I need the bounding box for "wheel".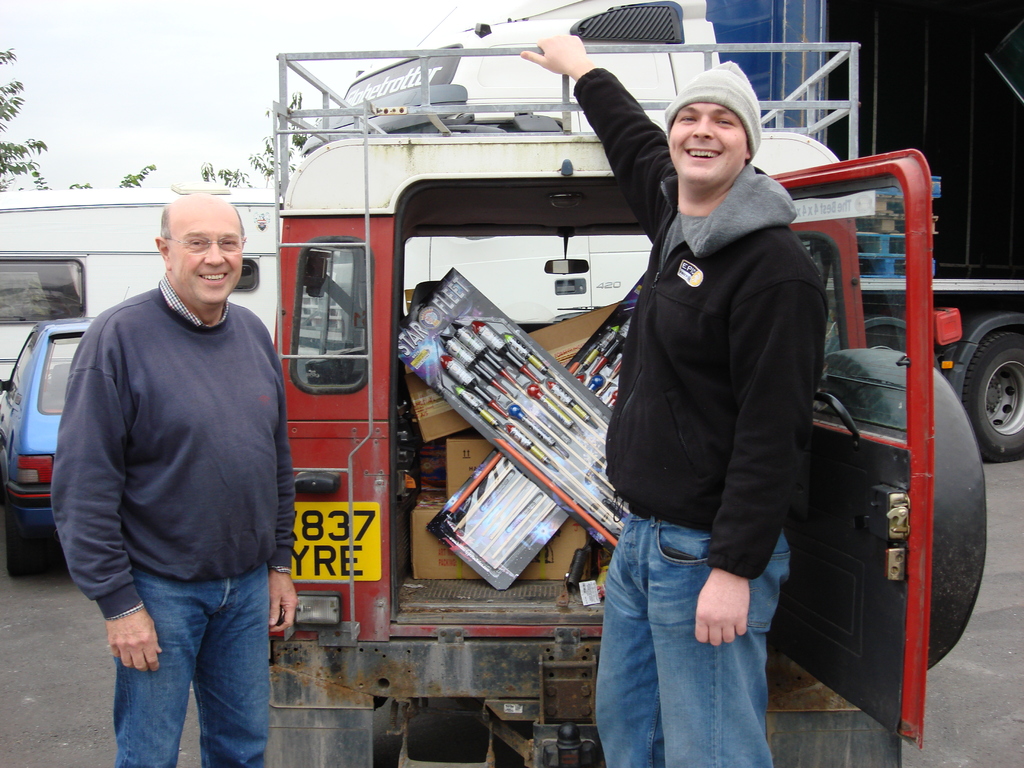
Here it is: locate(12, 526, 44, 579).
